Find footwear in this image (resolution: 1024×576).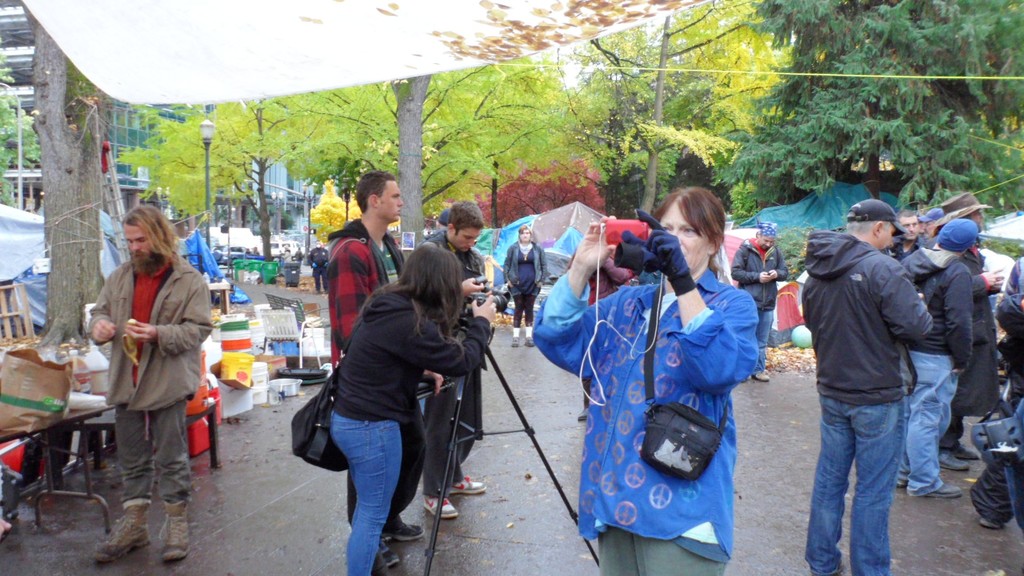
(162,499,188,562).
